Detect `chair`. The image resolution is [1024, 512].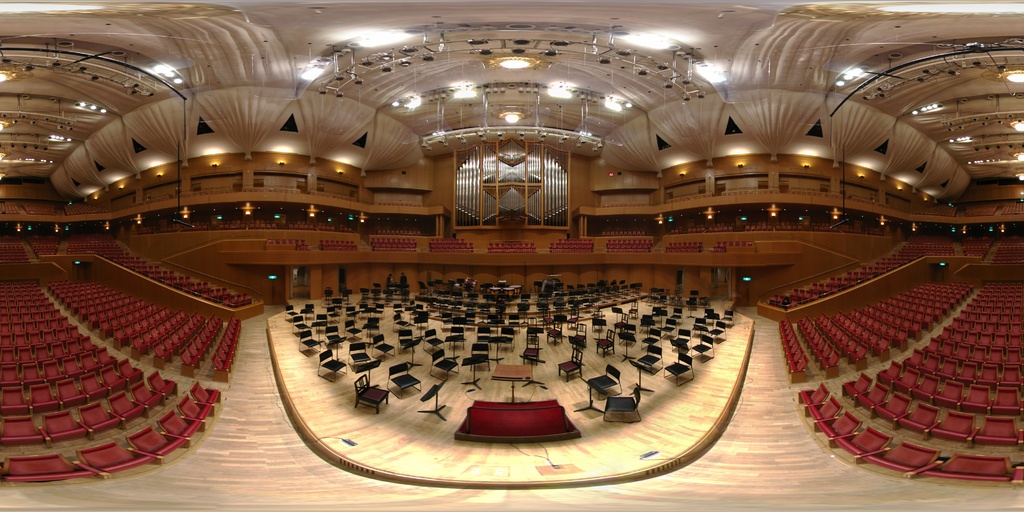
x1=640, y1=313, x2=656, y2=337.
